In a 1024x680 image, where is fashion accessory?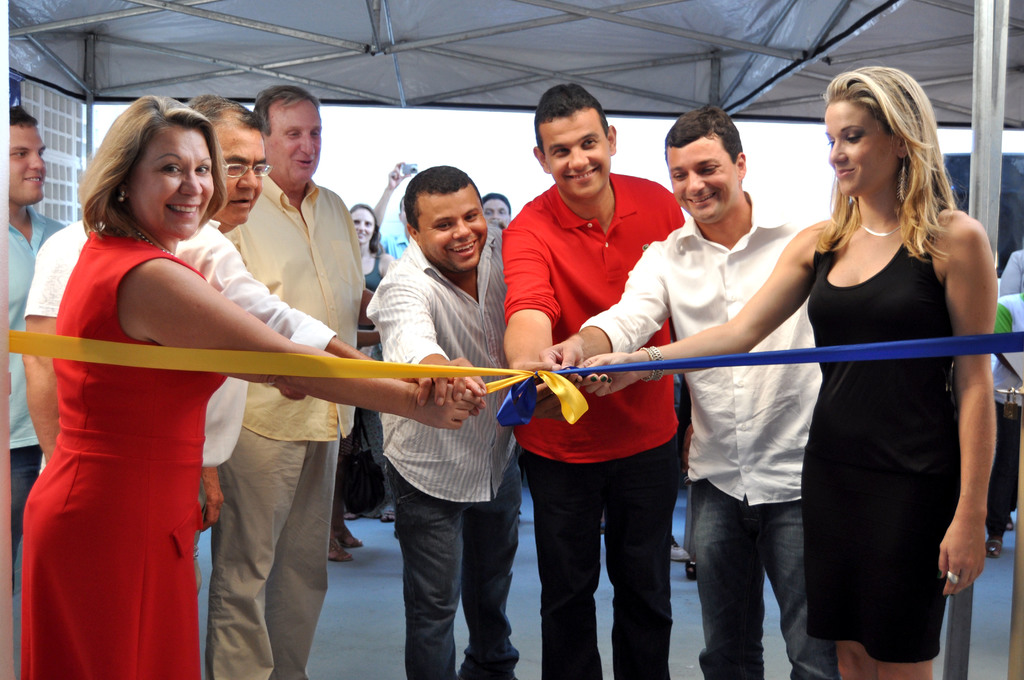
589:373:600:382.
